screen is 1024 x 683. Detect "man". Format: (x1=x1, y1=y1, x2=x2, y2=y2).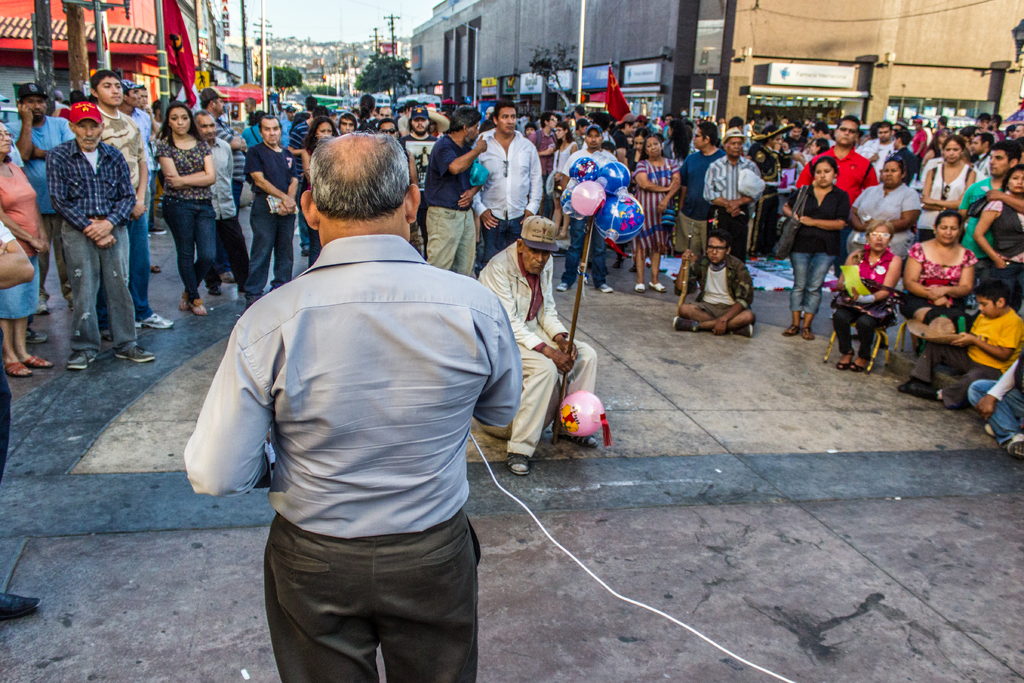
(x1=194, y1=110, x2=253, y2=297).
